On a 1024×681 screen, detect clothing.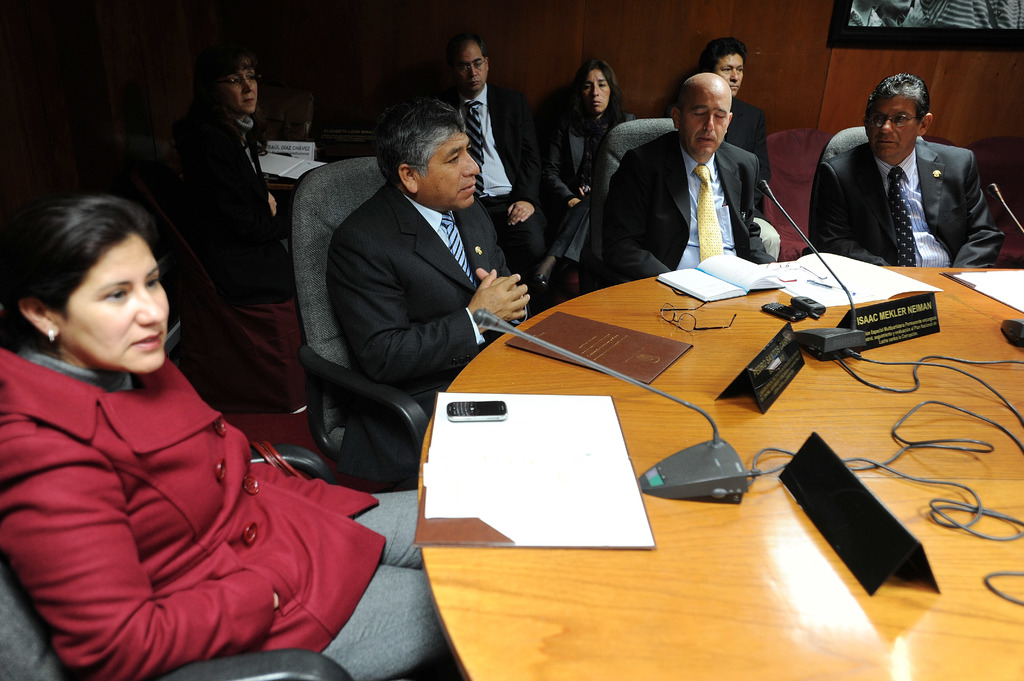
rect(598, 126, 778, 278).
